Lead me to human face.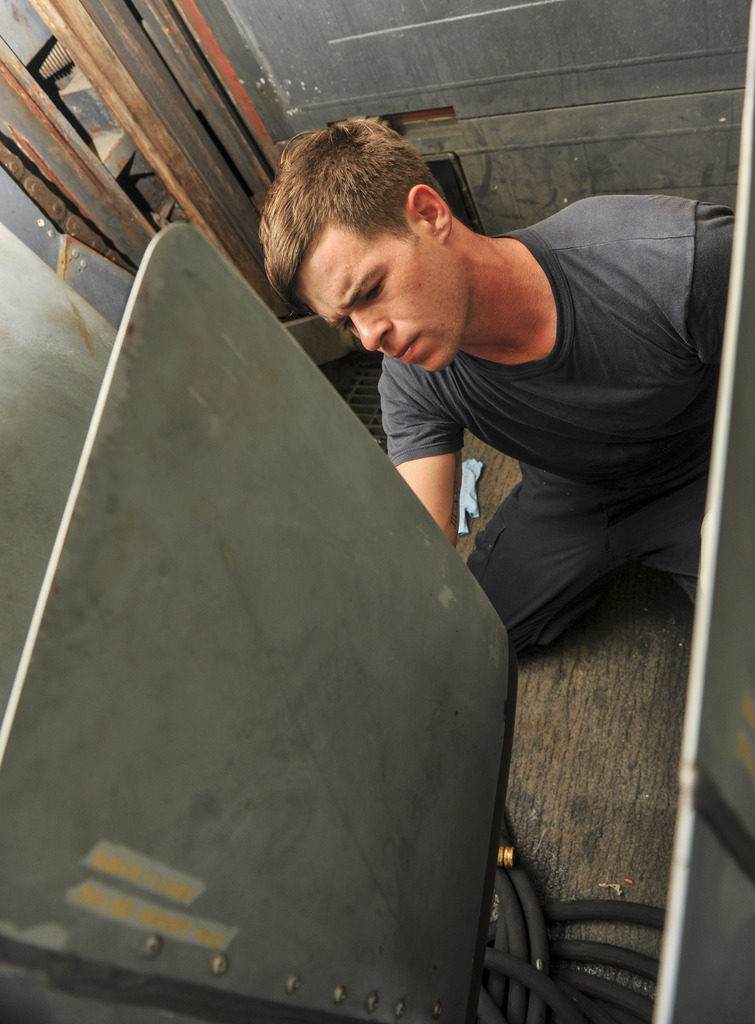
Lead to locate(290, 225, 472, 369).
